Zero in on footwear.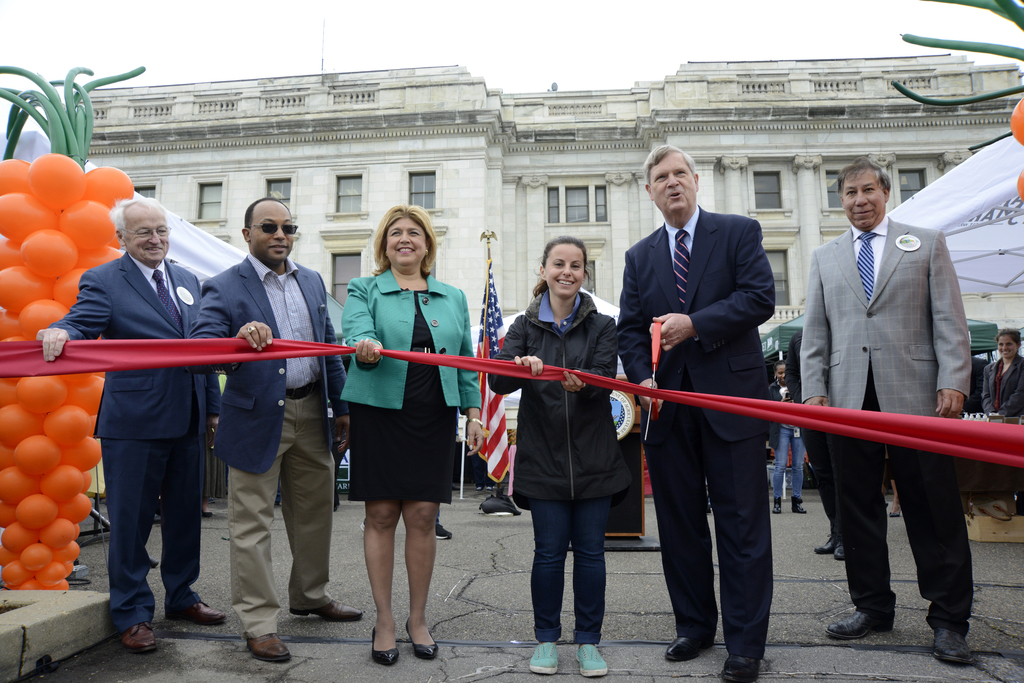
Zeroed in: select_region(291, 593, 367, 622).
